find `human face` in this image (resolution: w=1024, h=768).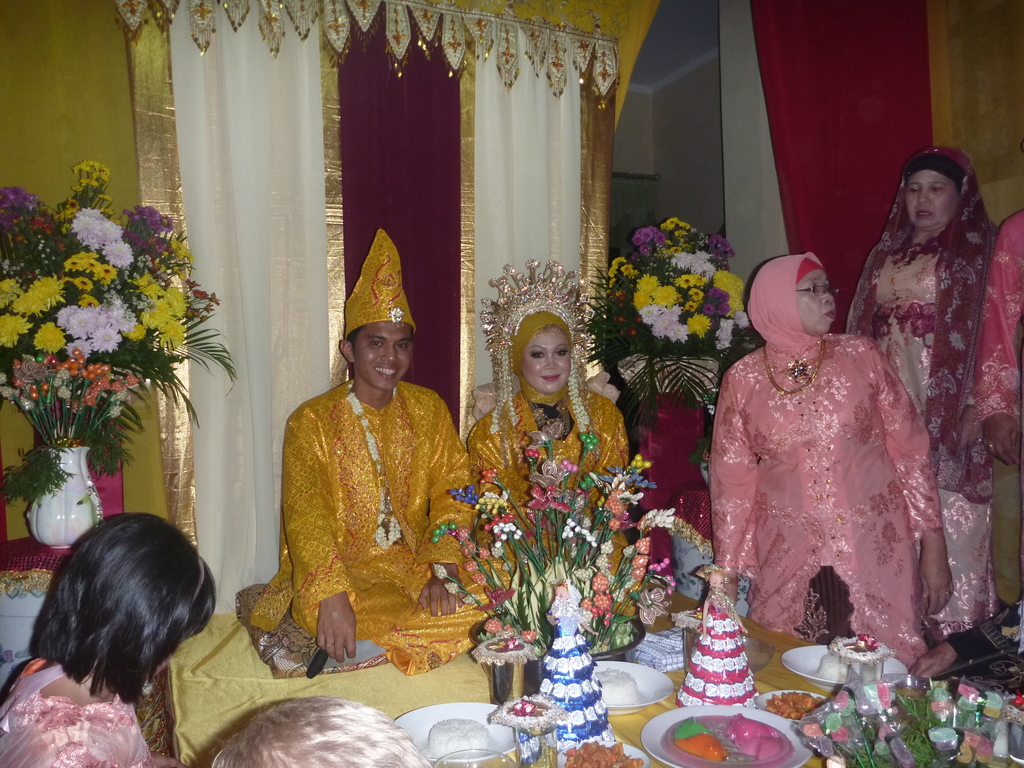
left=797, top=266, right=840, bottom=331.
